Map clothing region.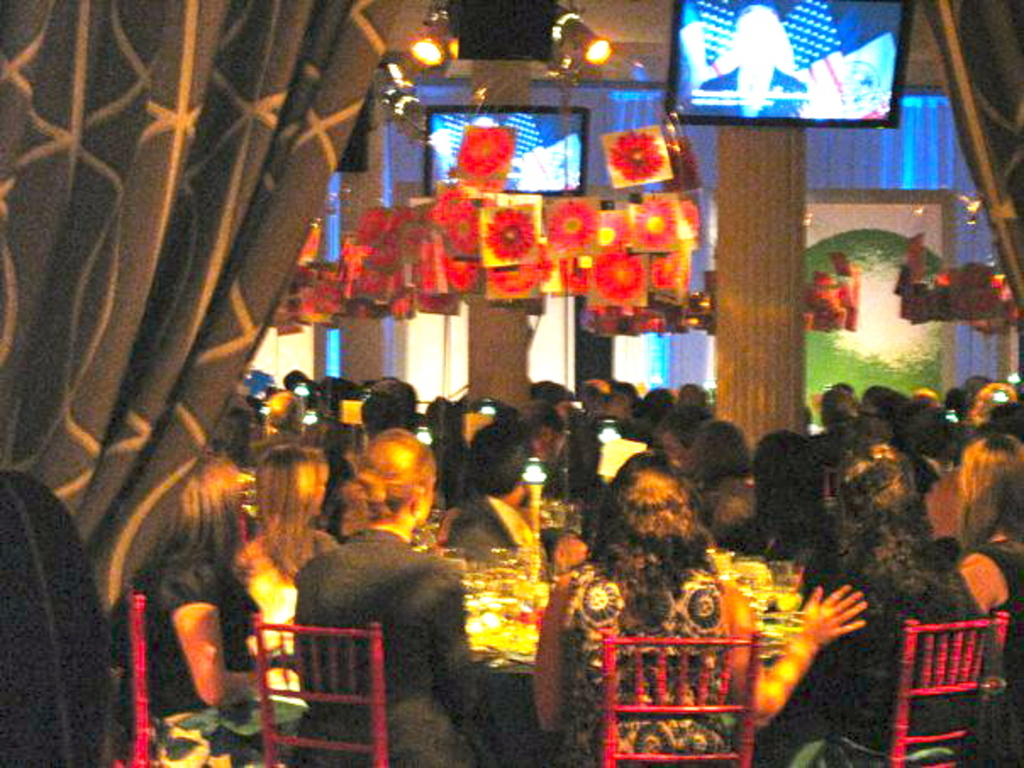
Mapped to <bbox>271, 519, 475, 704</bbox>.
